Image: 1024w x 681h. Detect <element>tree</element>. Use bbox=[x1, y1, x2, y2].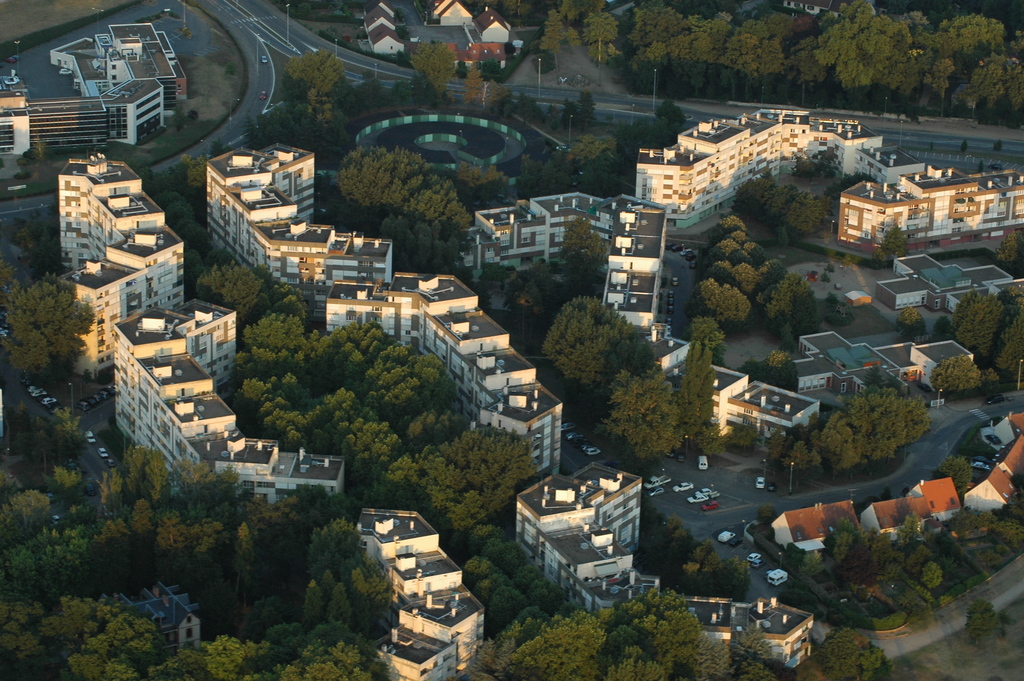
bbox=[982, 365, 1003, 388].
